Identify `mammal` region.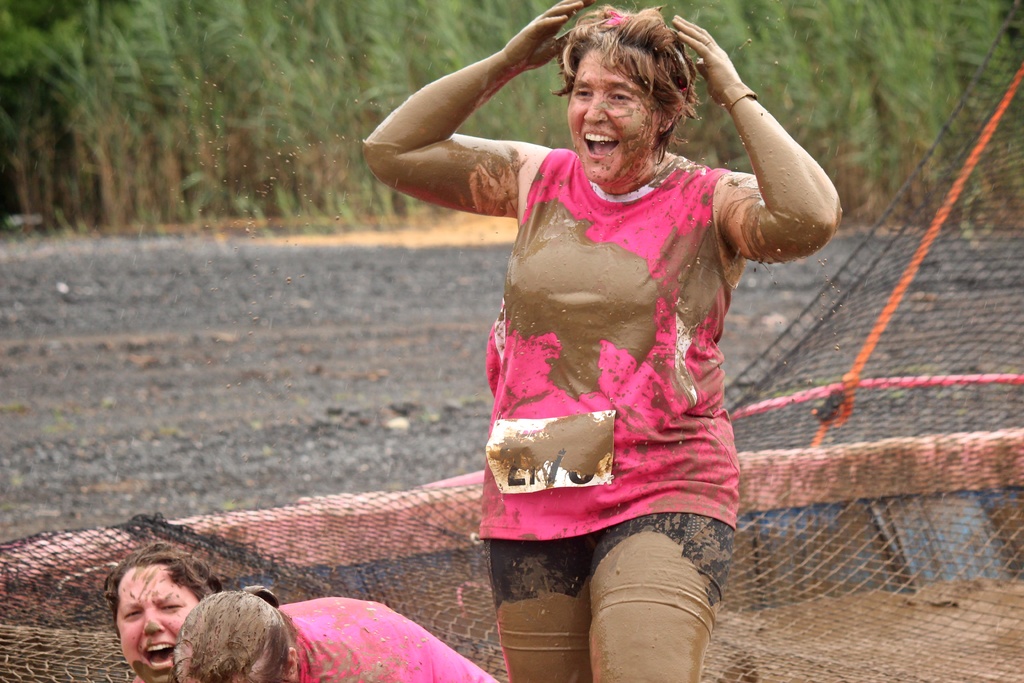
Region: <bbox>329, 0, 879, 645</bbox>.
